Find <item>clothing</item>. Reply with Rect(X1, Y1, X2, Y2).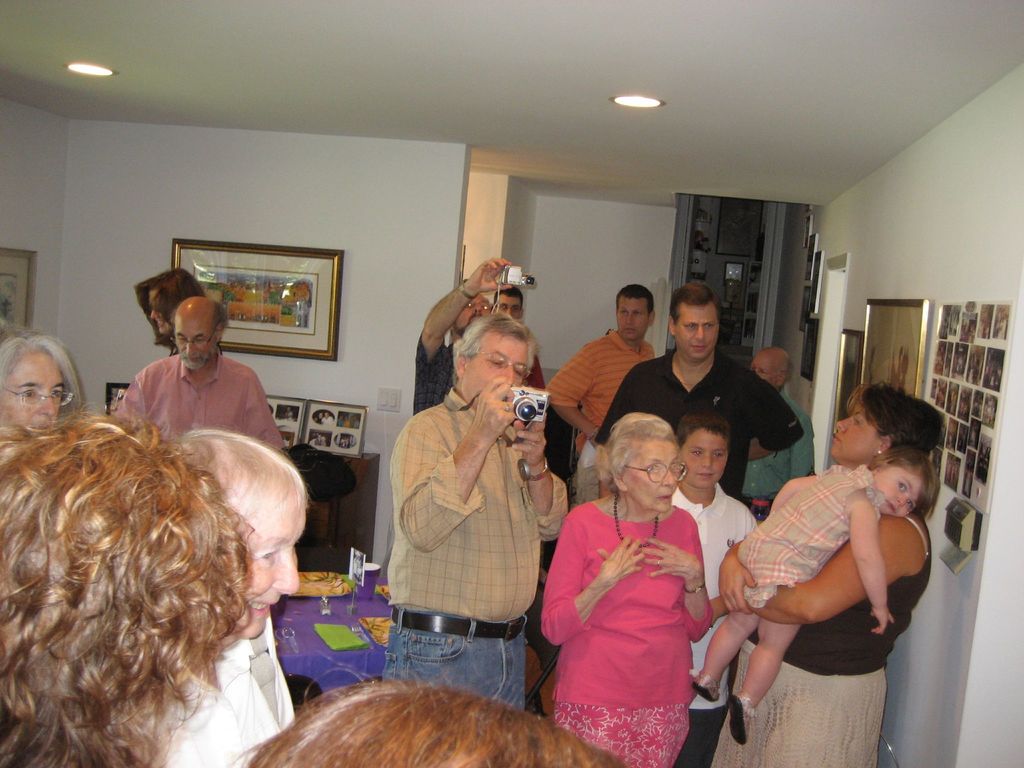
Rect(709, 513, 932, 767).
